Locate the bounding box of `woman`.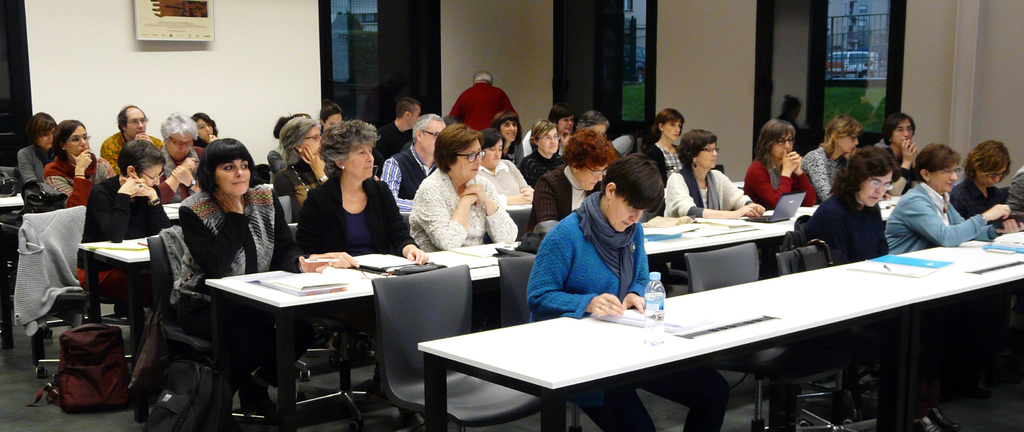
Bounding box: locate(884, 141, 1011, 252).
